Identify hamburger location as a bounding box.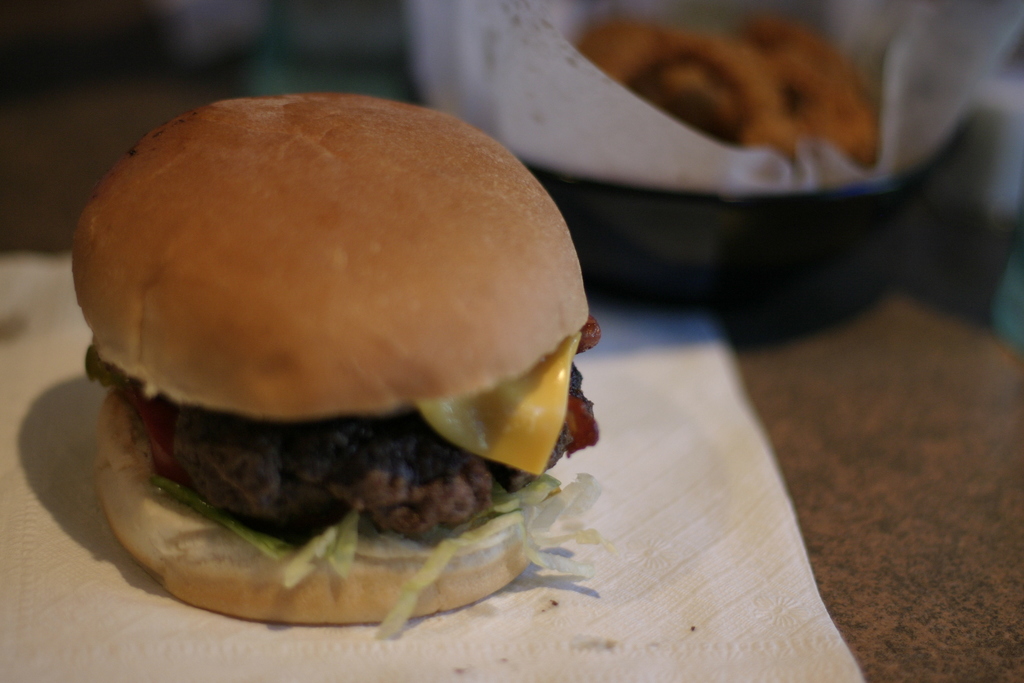
<box>70,90,602,635</box>.
